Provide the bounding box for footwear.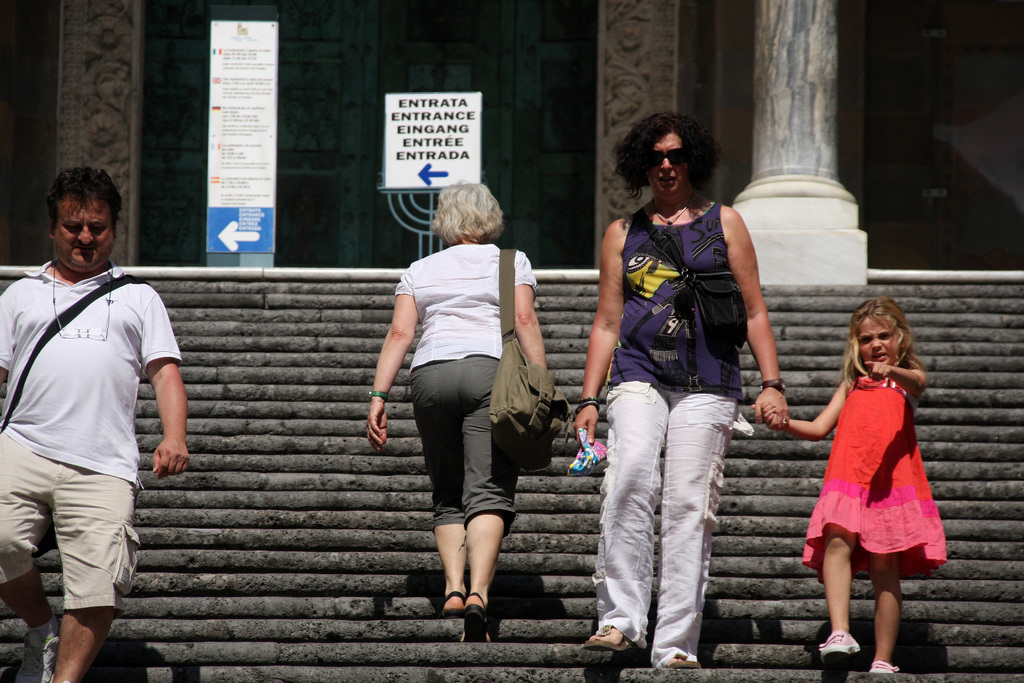
(left=436, top=580, right=508, bottom=644).
